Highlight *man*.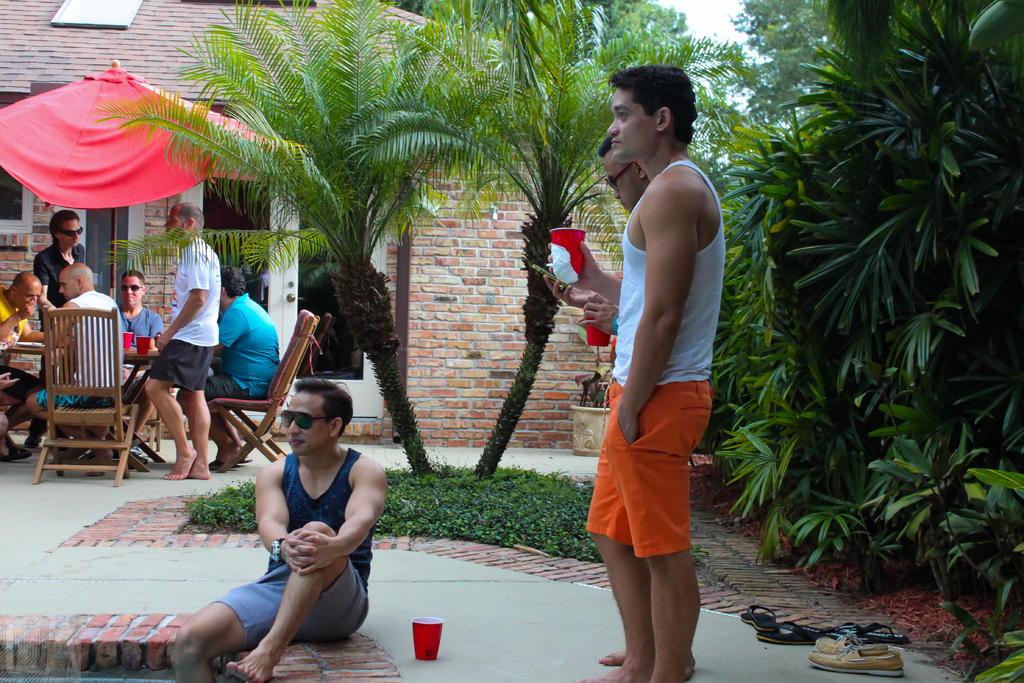
Highlighted region: BBox(177, 263, 276, 472).
